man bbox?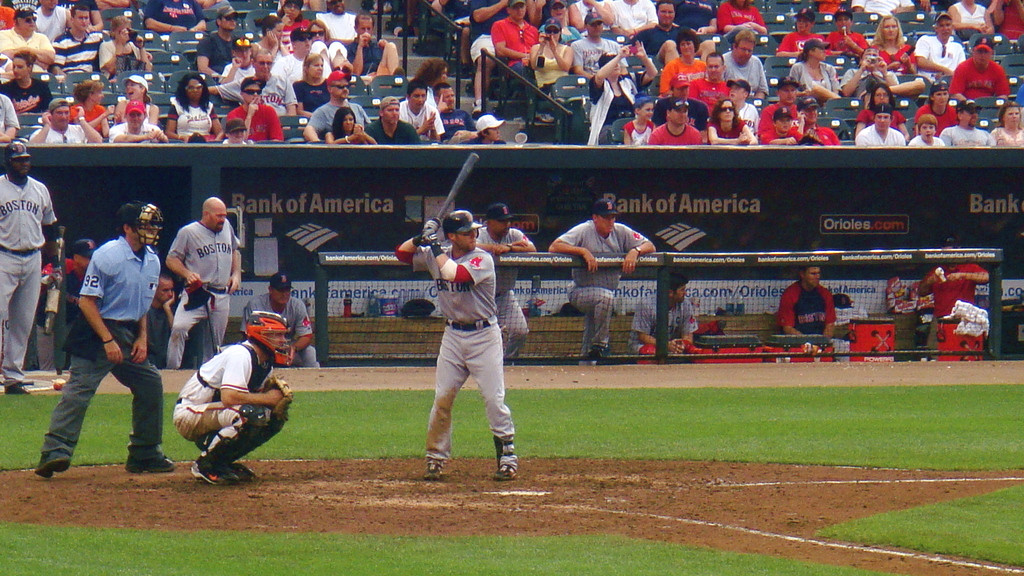
region(395, 209, 518, 483)
